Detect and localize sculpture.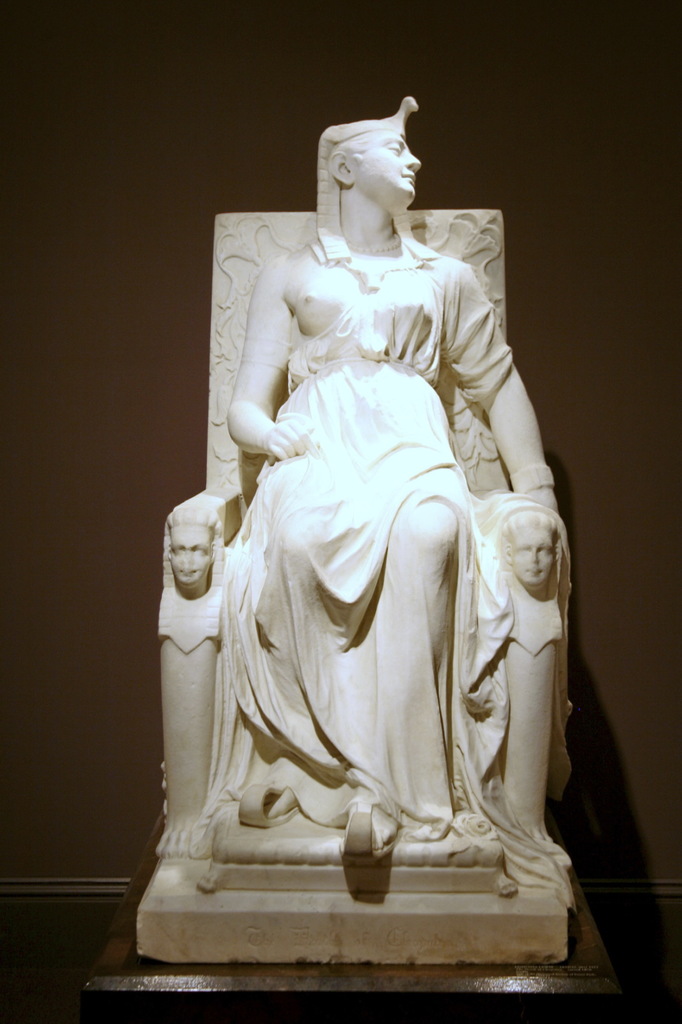
Localized at <box>138,81,607,984</box>.
